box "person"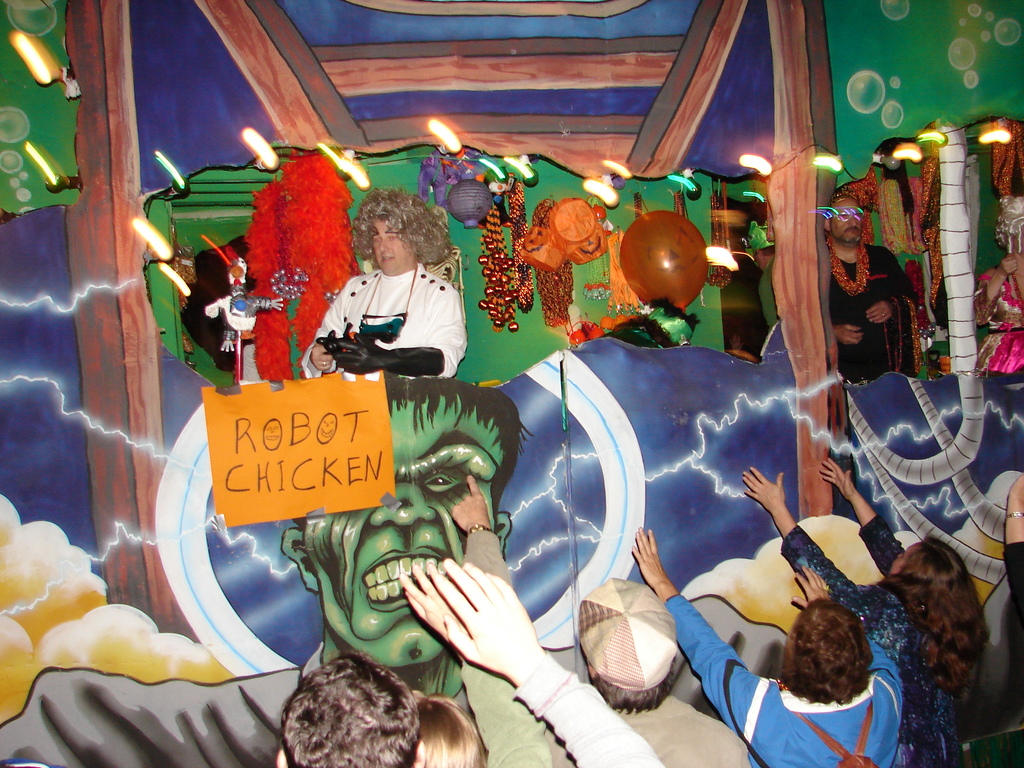
830,192,924,387
